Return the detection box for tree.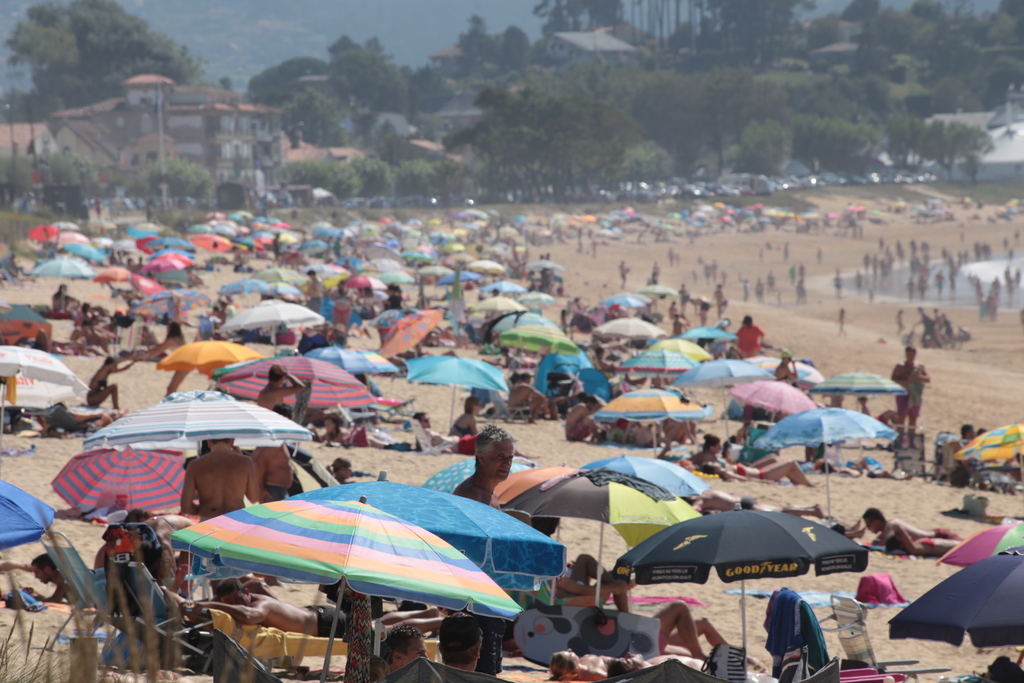
<region>268, 81, 351, 146</region>.
